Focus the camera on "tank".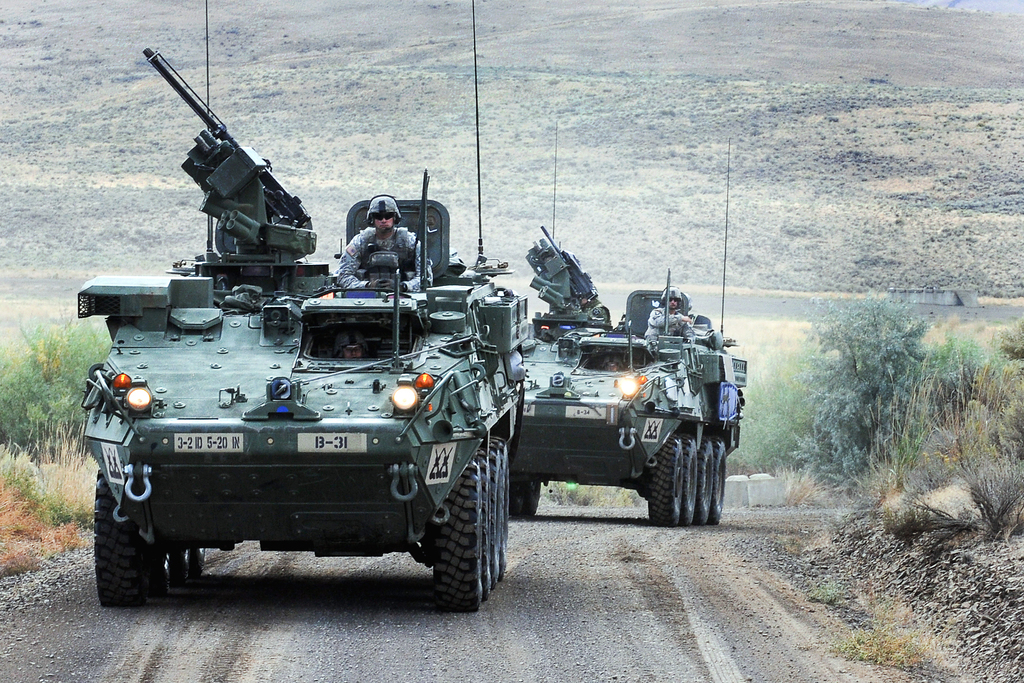
Focus region: bbox=(509, 122, 751, 524).
